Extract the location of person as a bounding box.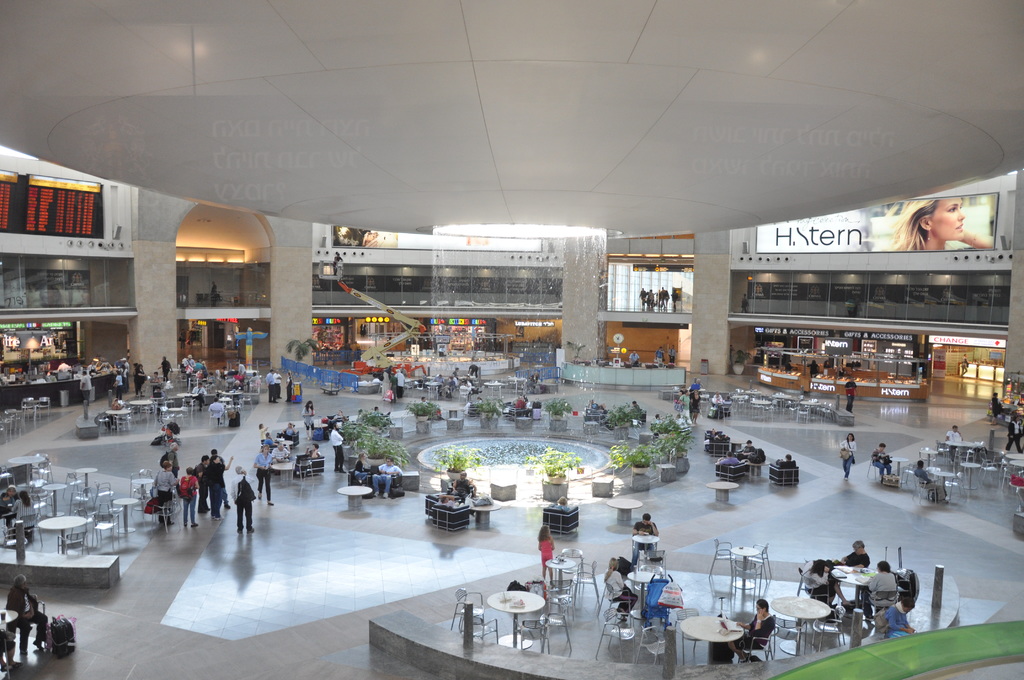
bbox=(130, 361, 138, 385).
